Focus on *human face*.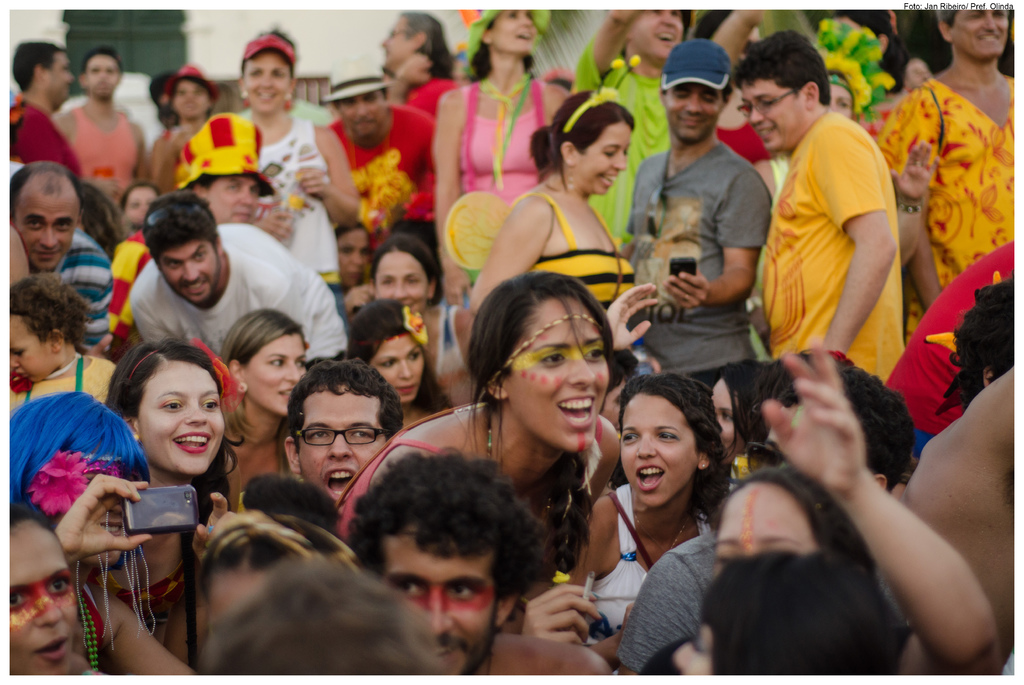
Focused at select_region(172, 77, 209, 119).
